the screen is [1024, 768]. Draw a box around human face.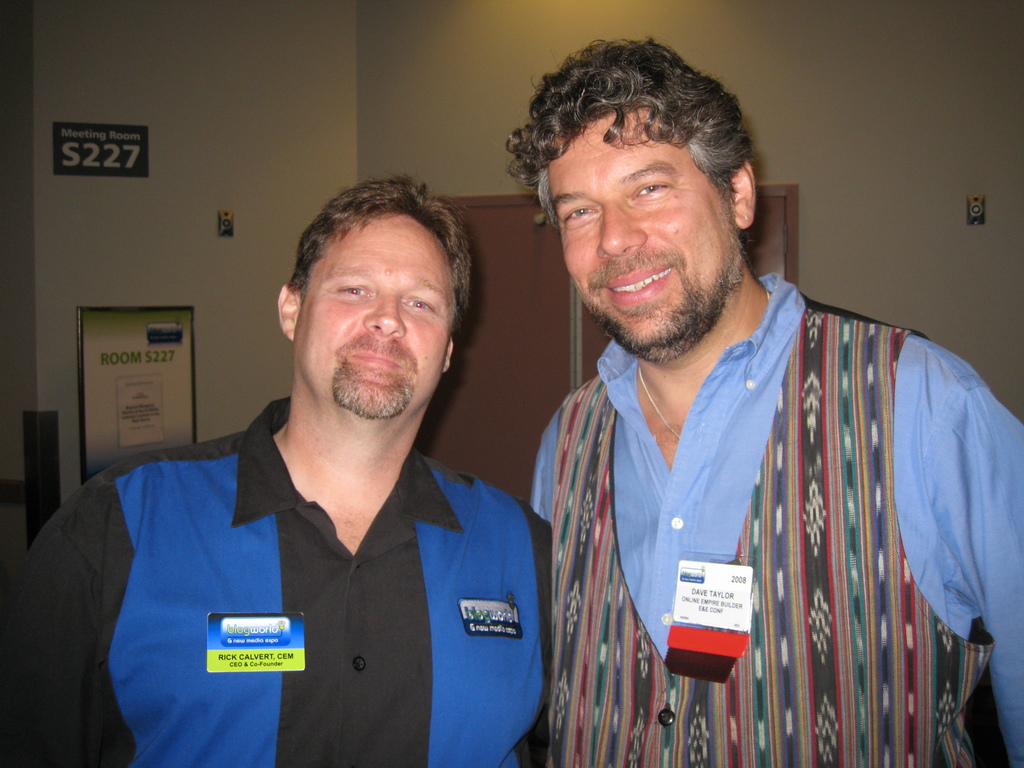
(x1=294, y1=215, x2=444, y2=426).
